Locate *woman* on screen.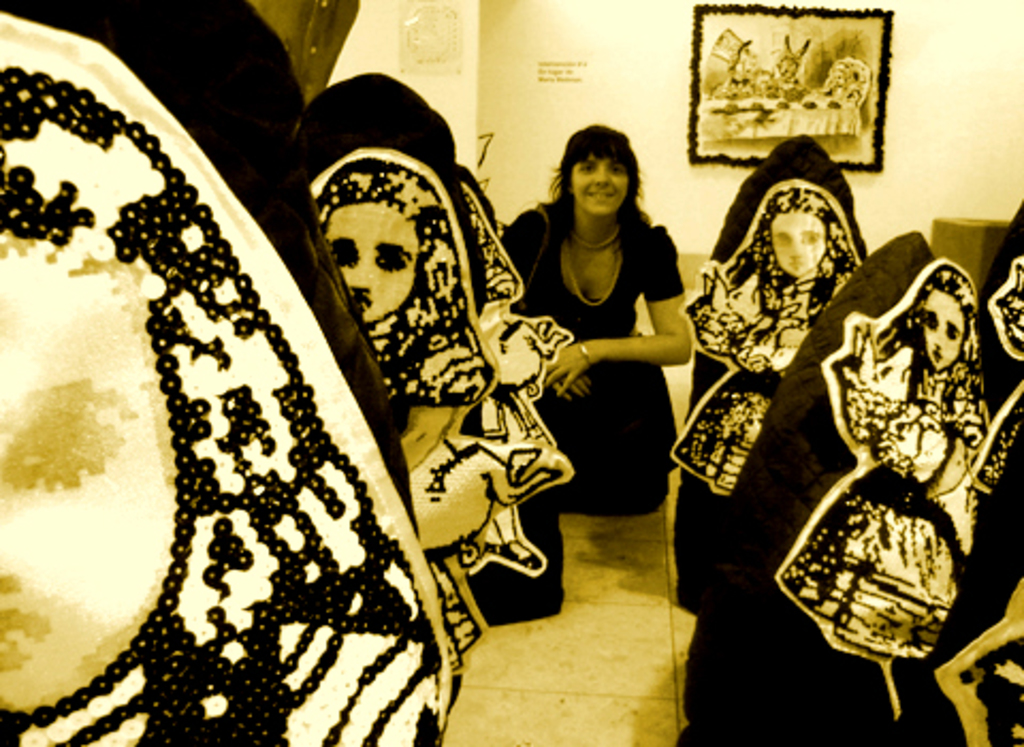
On screen at box(301, 152, 585, 683).
